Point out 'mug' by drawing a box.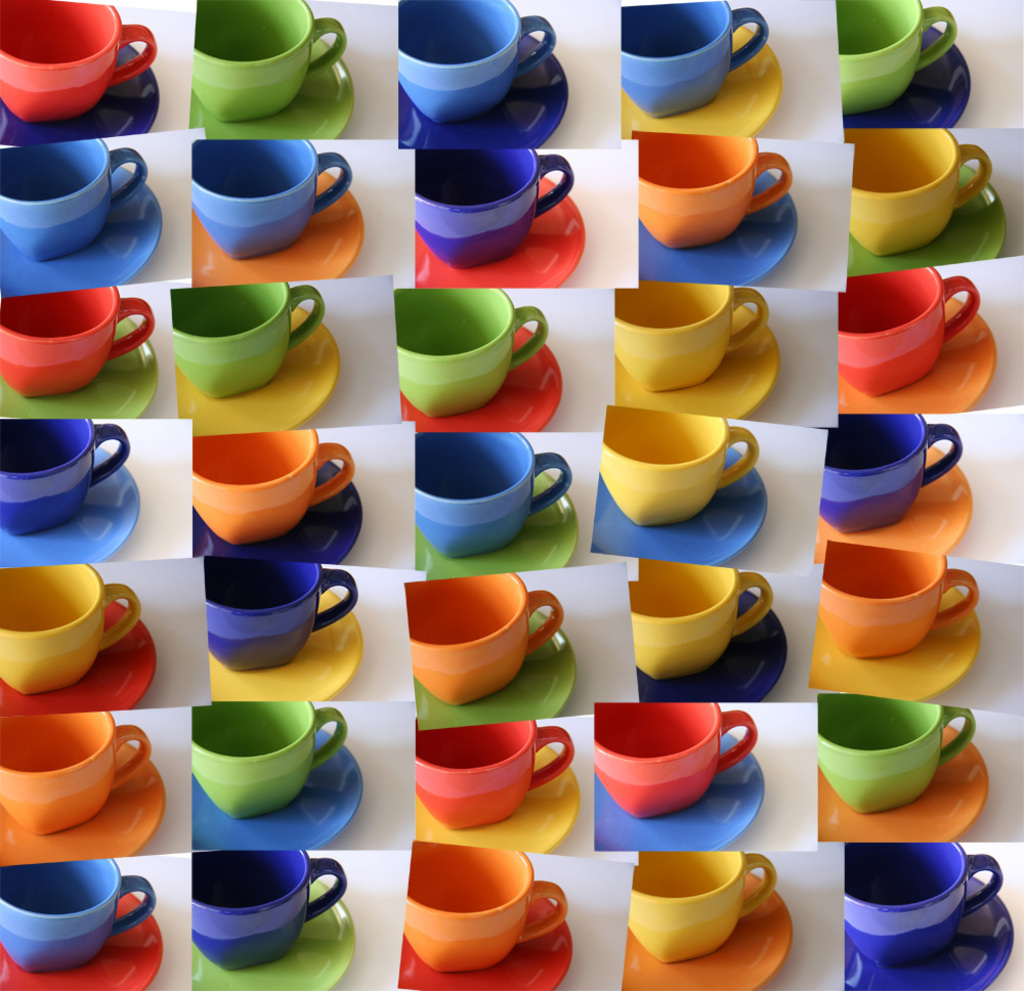
region(0, 418, 131, 537).
